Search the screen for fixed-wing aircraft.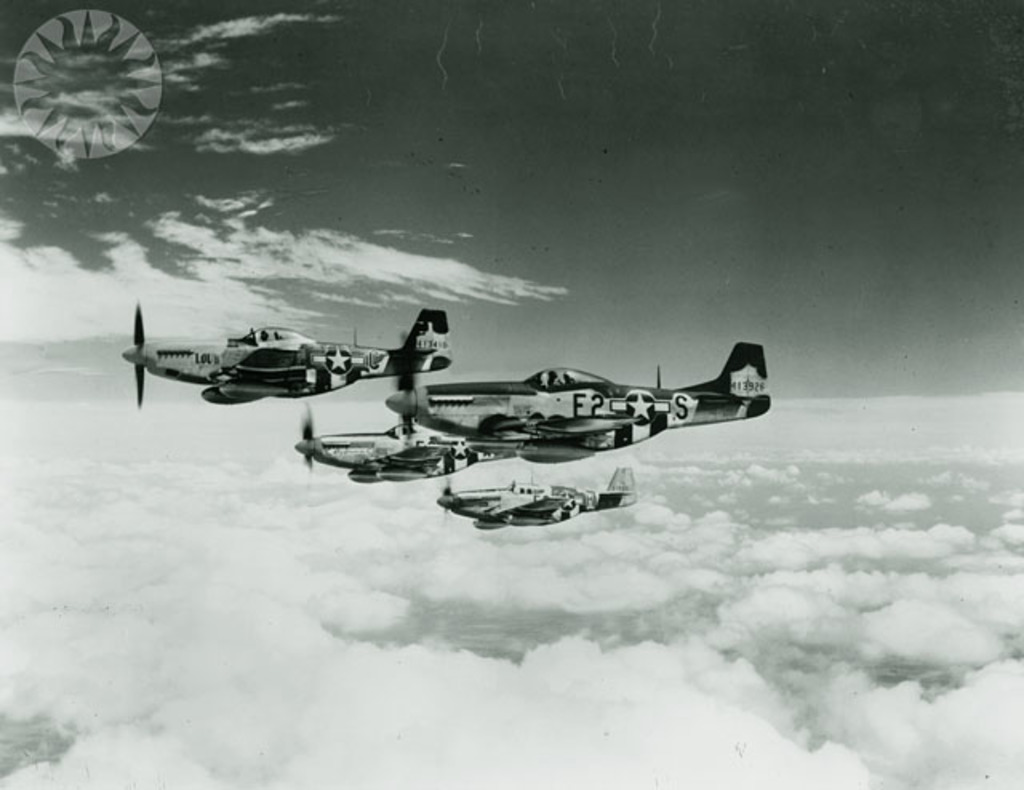
Found at {"x1": 117, "y1": 301, "x2": 451, "y2": 411}.
